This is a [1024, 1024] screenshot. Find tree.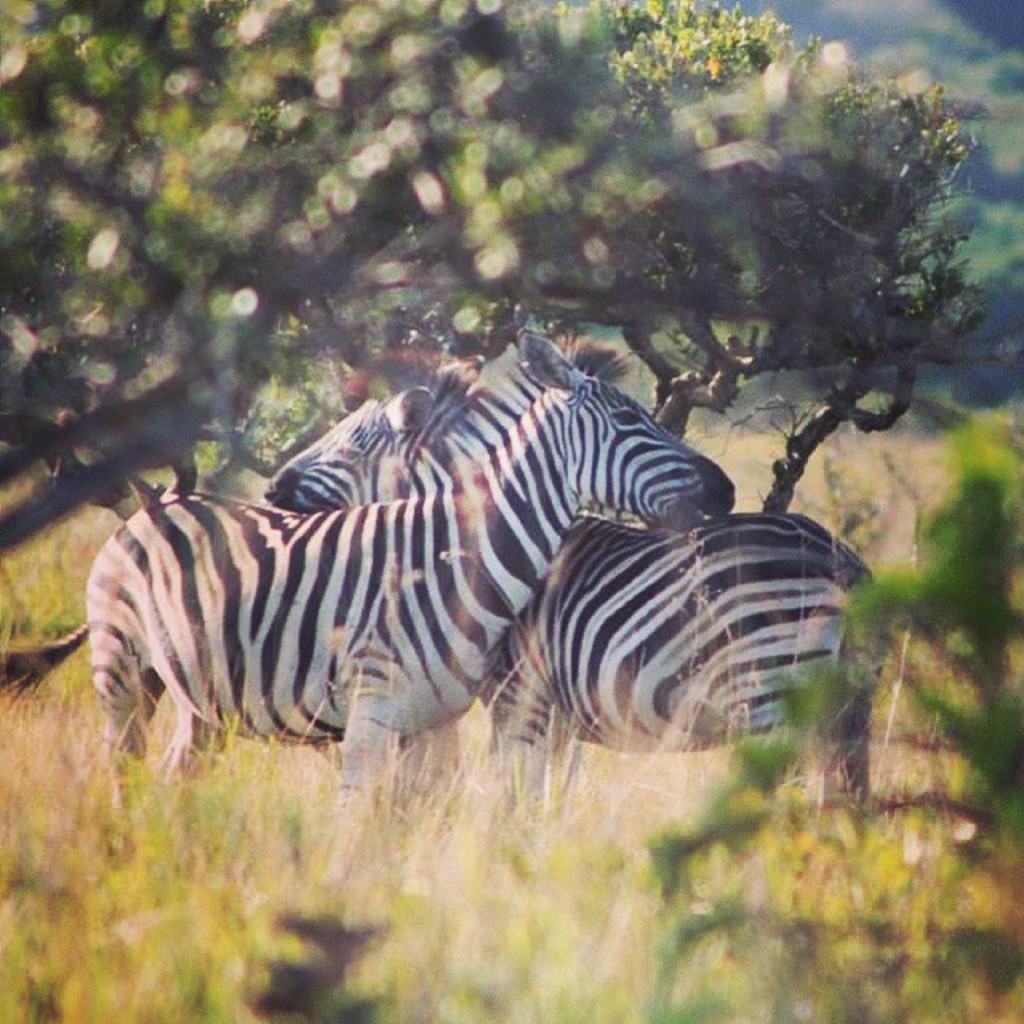
Bounding box: left=2, top=0, right=1008, bottom=518.
